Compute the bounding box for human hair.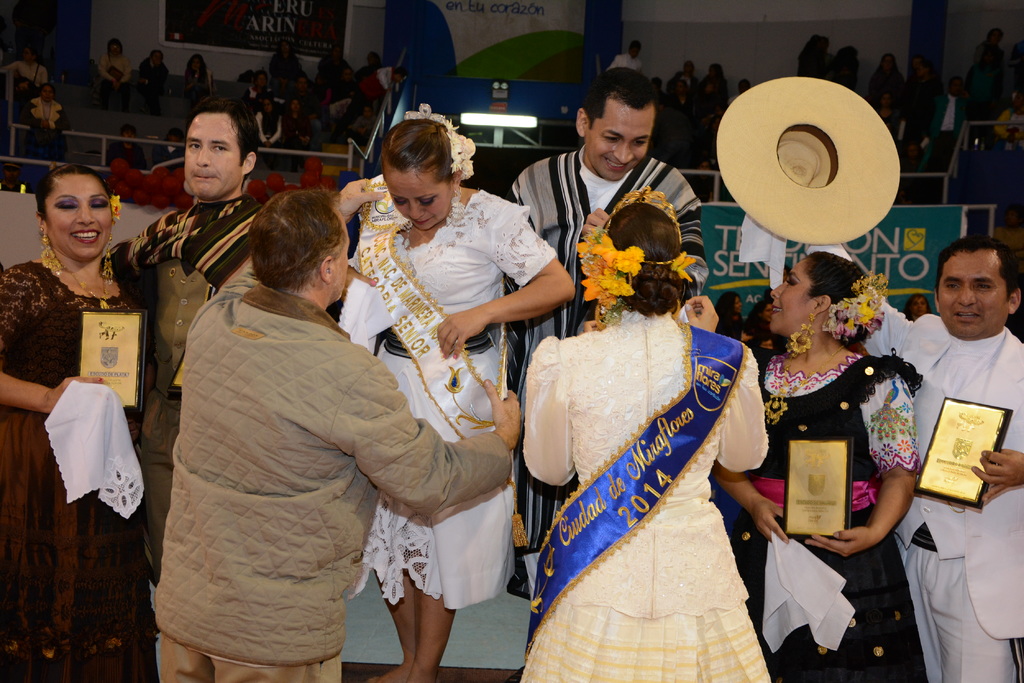
bbox=[191, 95, 262, 168].
